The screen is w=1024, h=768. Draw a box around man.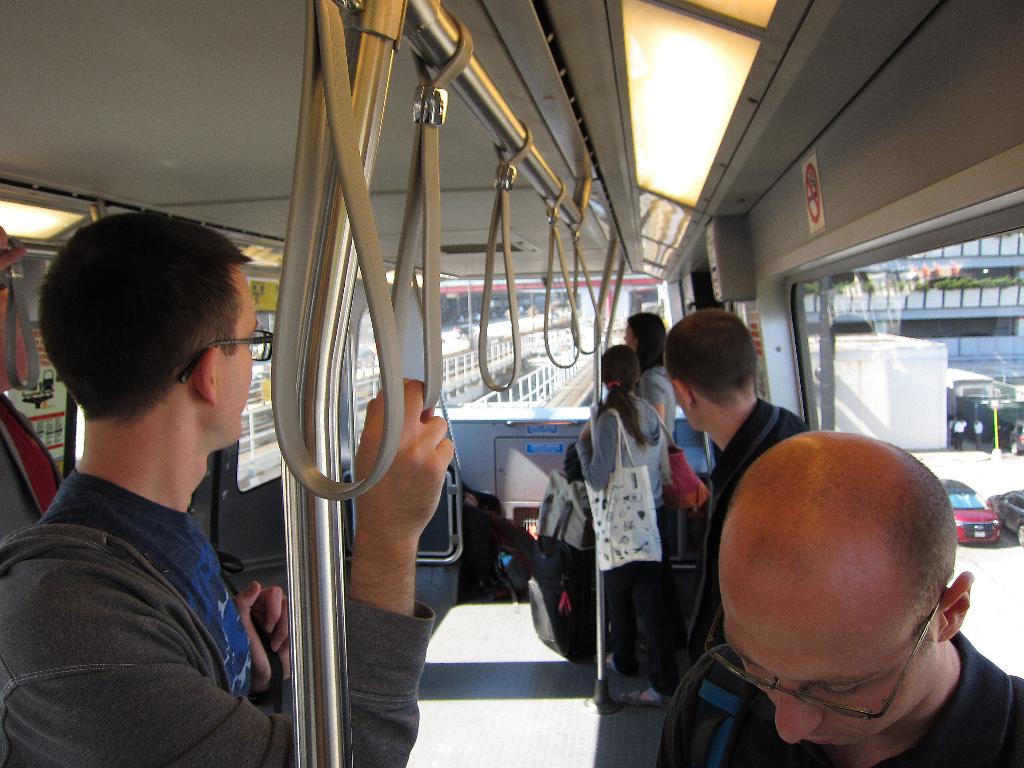
box=[662, 305, 812, 655].
